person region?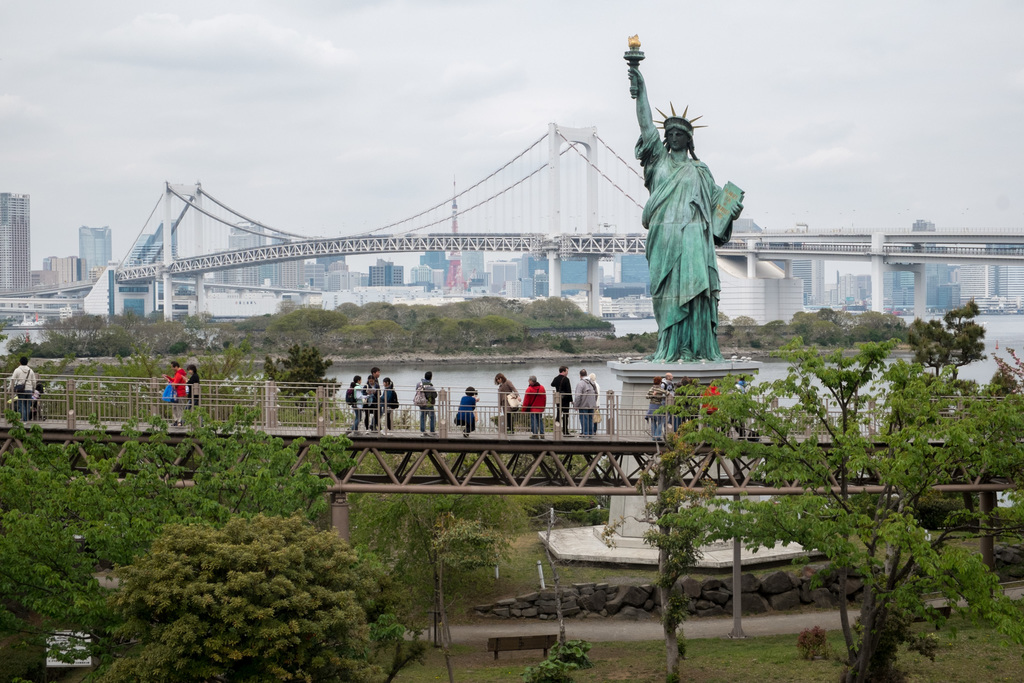
(x1=455, y1=389, x2=475, y2=441)
